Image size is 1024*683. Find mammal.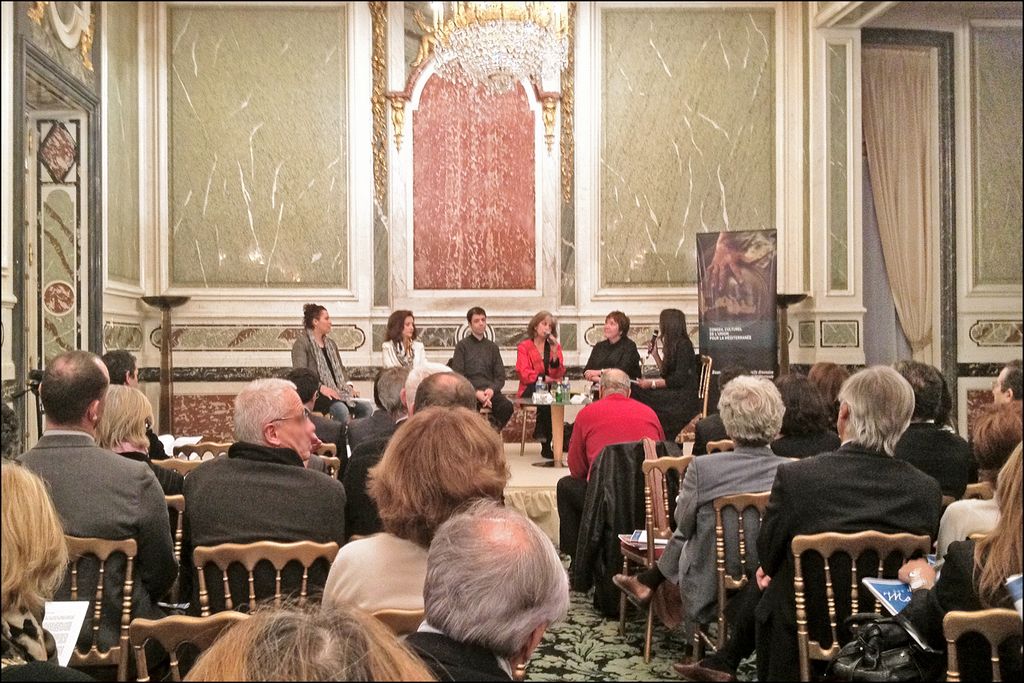
select_region(894, 359, 974, 504).
